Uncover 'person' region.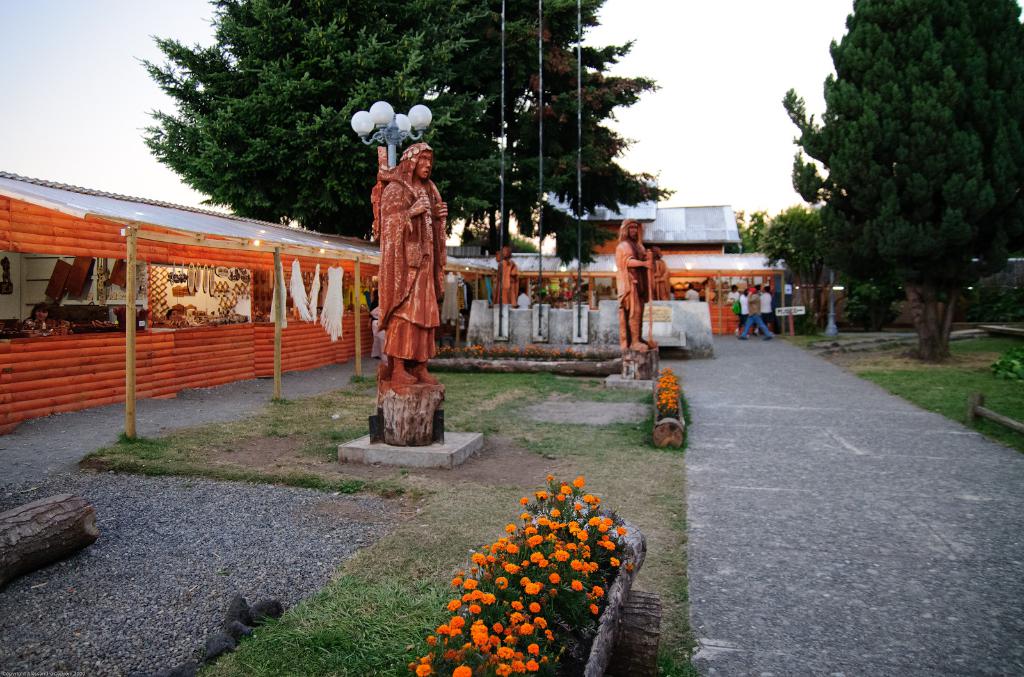
Uncovered: x1=669, y1=284, x2=676, y2=301.
